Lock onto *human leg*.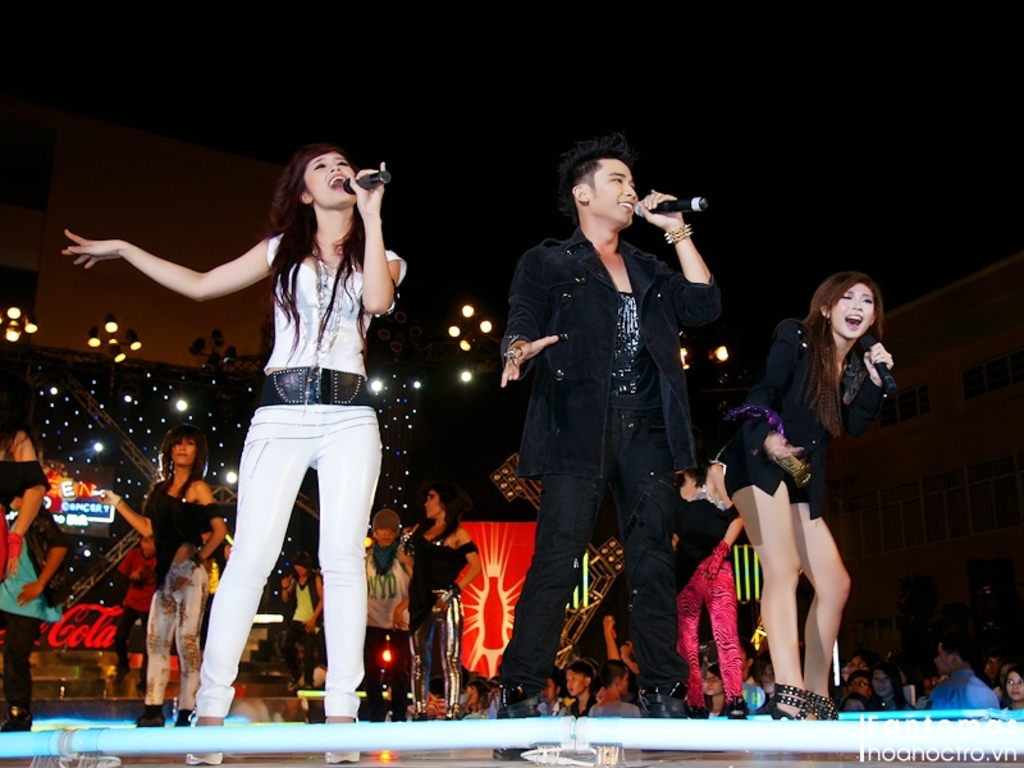
Locked: 730 440 820 721.
